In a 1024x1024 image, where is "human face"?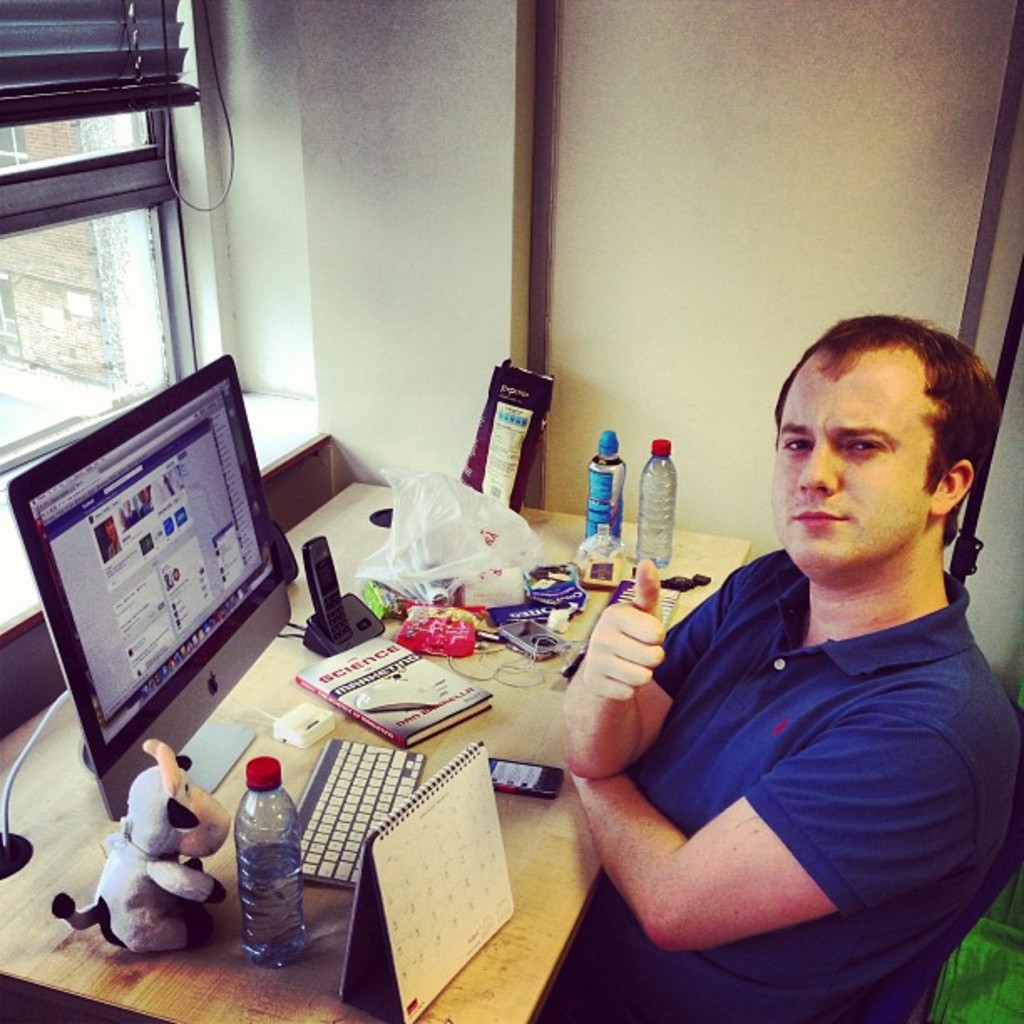
(770,356,930,576).
